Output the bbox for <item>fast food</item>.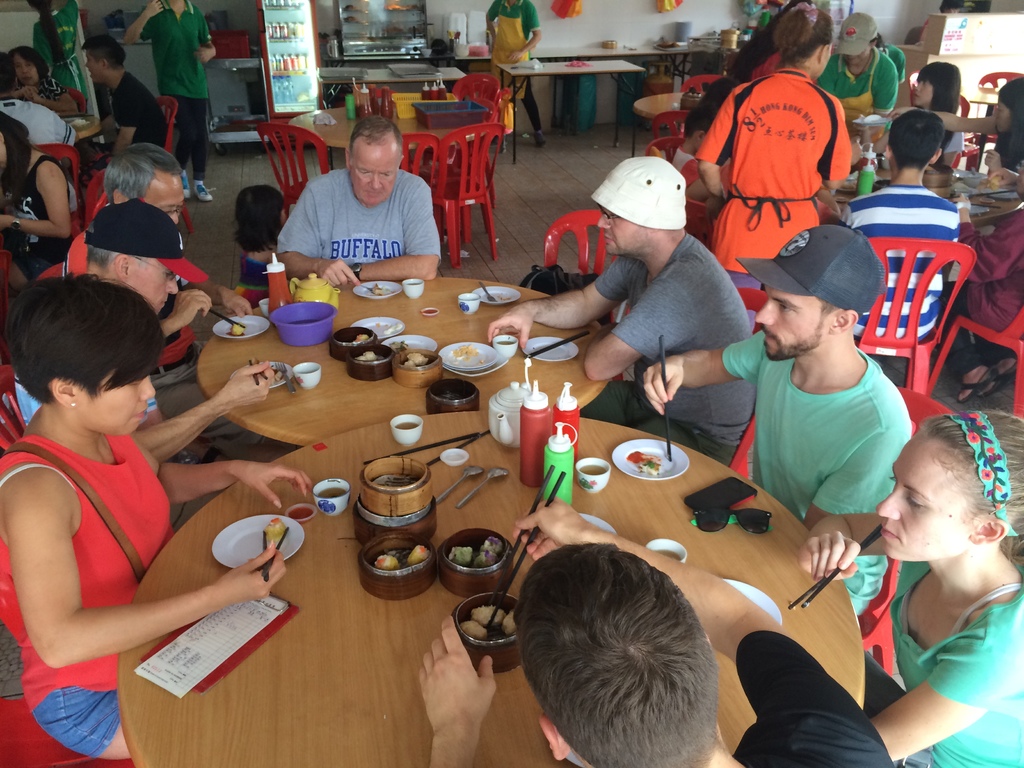
locate(452, 342, 484, 358).
